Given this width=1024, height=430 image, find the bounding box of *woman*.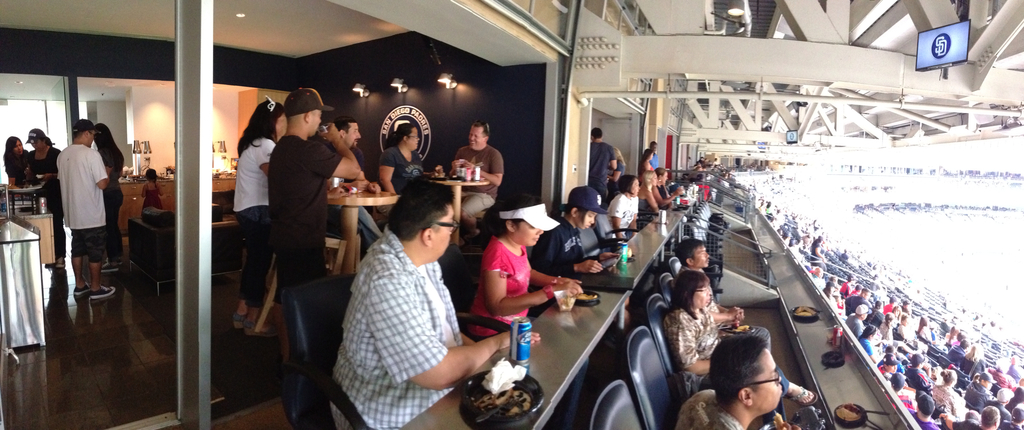
bbox=[650, 168, 684, 211].
